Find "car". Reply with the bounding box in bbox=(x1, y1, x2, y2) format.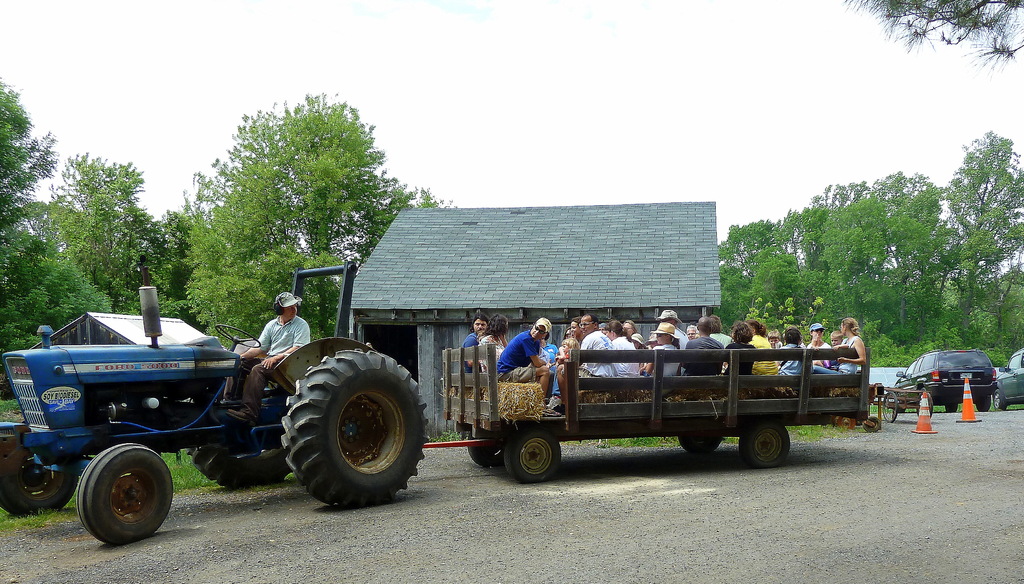
bbox=(997, 349, 1023, 407).
